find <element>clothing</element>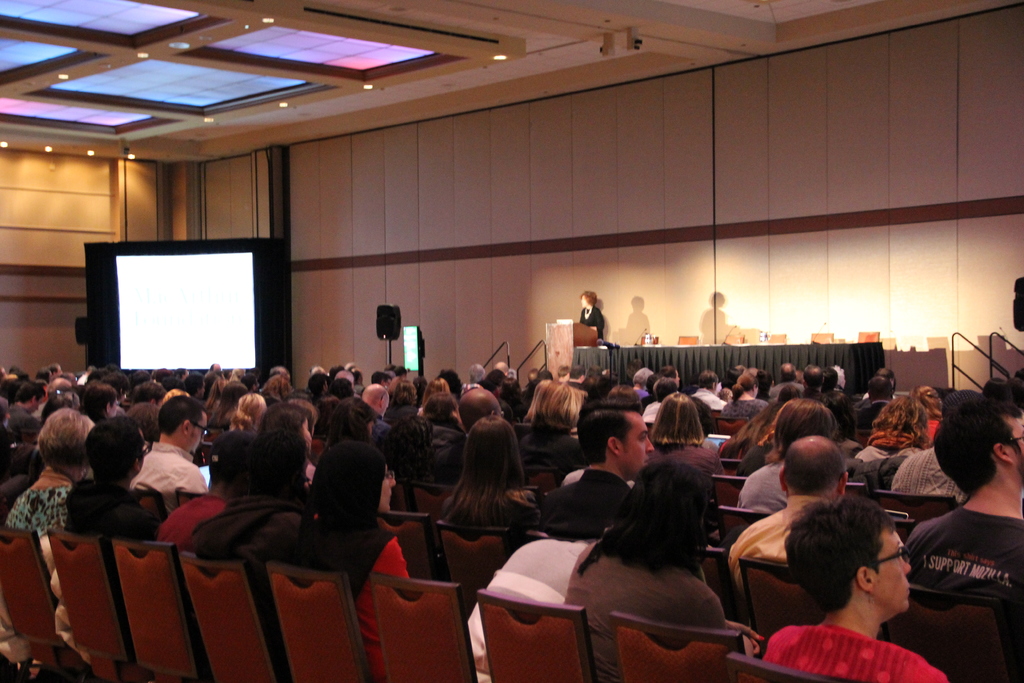
{"left": 3, "top": 479, "right": 76, "bottom": 555}
